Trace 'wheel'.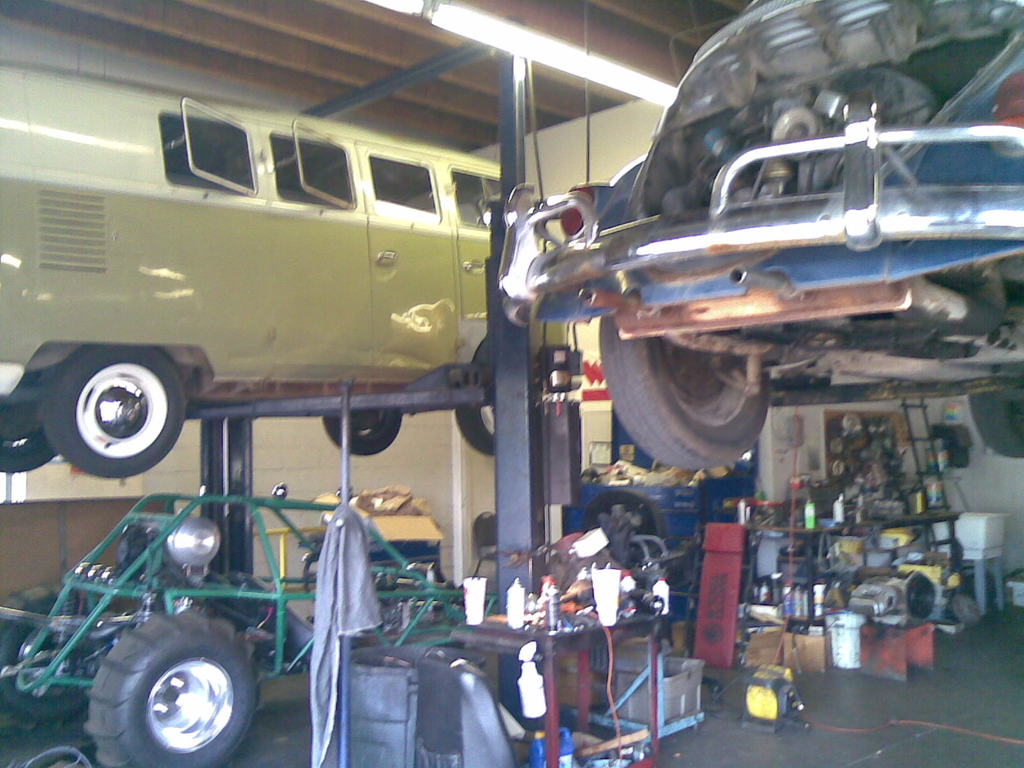
Traced to <bbox>964, 394, 1023, 461</bbox>.
